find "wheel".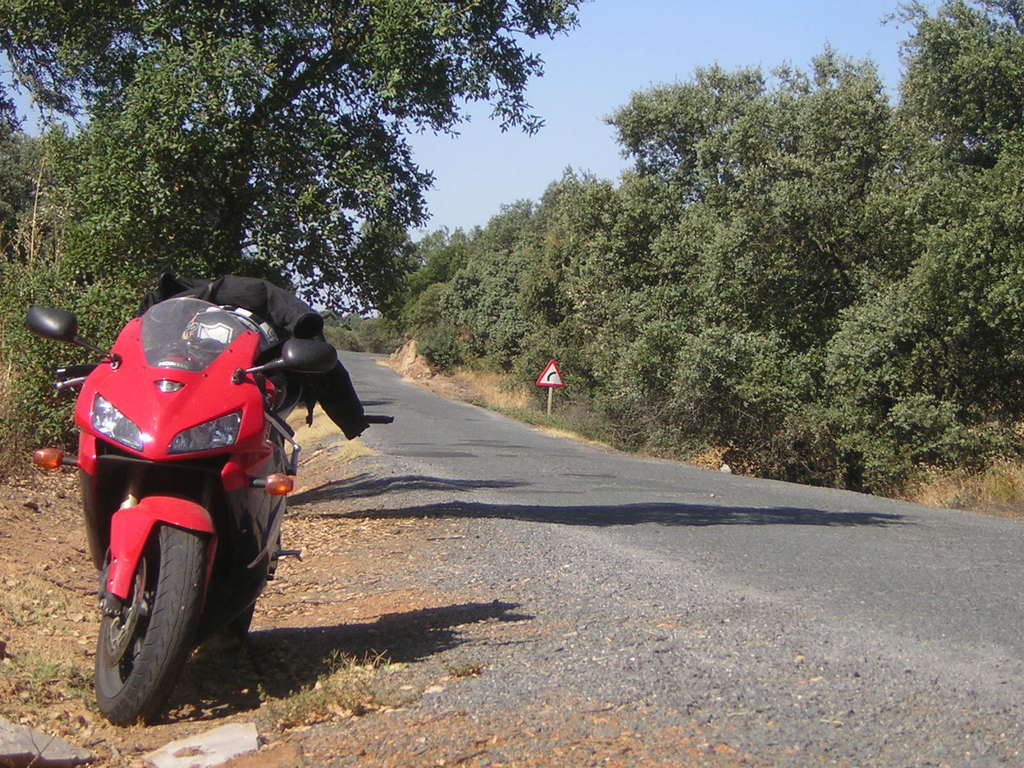
bbox=(208, 604, 257, 659).
